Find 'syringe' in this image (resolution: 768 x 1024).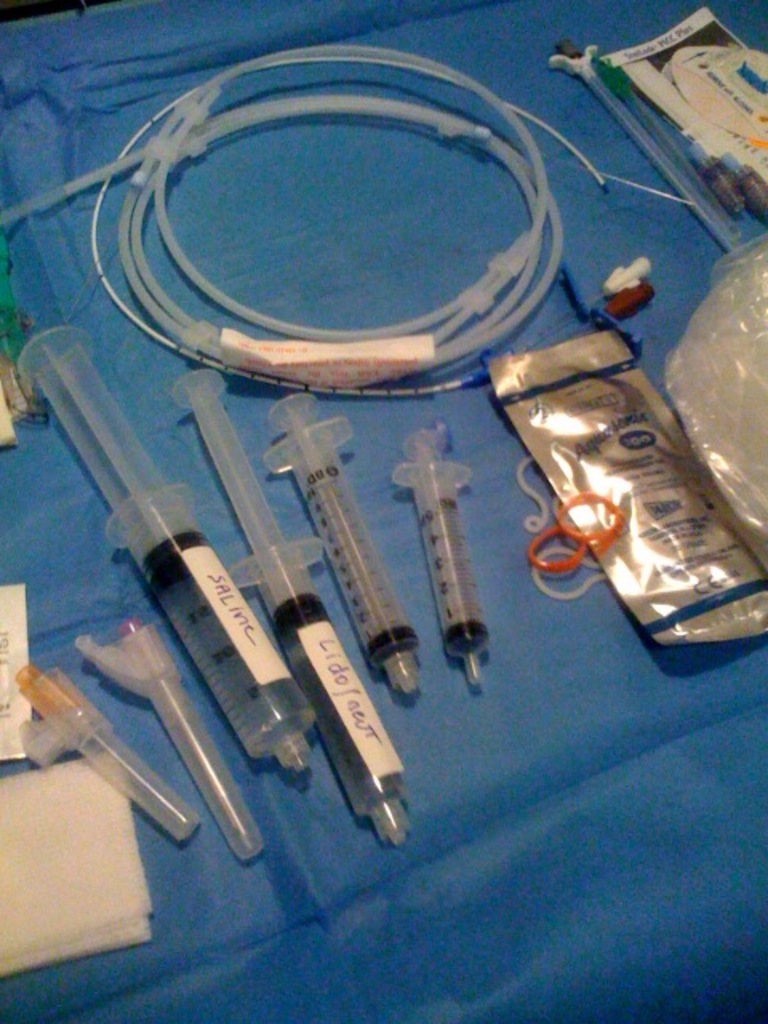
[left=16, top=334, right=320, bottom=770].
